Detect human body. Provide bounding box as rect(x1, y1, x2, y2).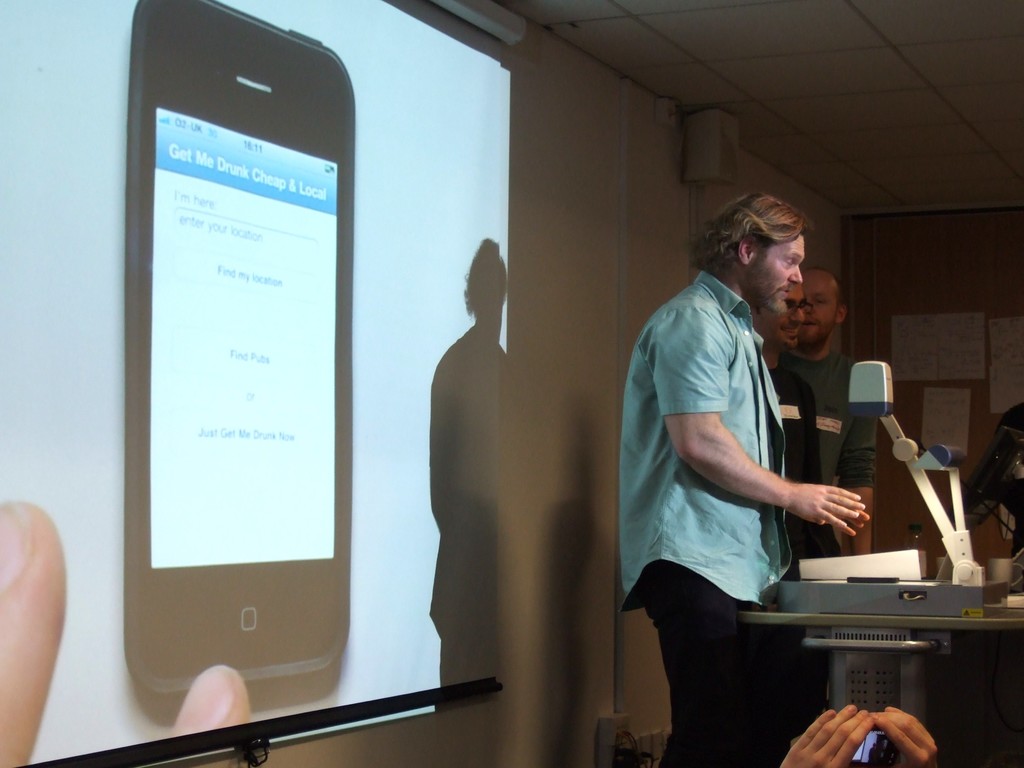
rect(743, 270, 851, 553).
